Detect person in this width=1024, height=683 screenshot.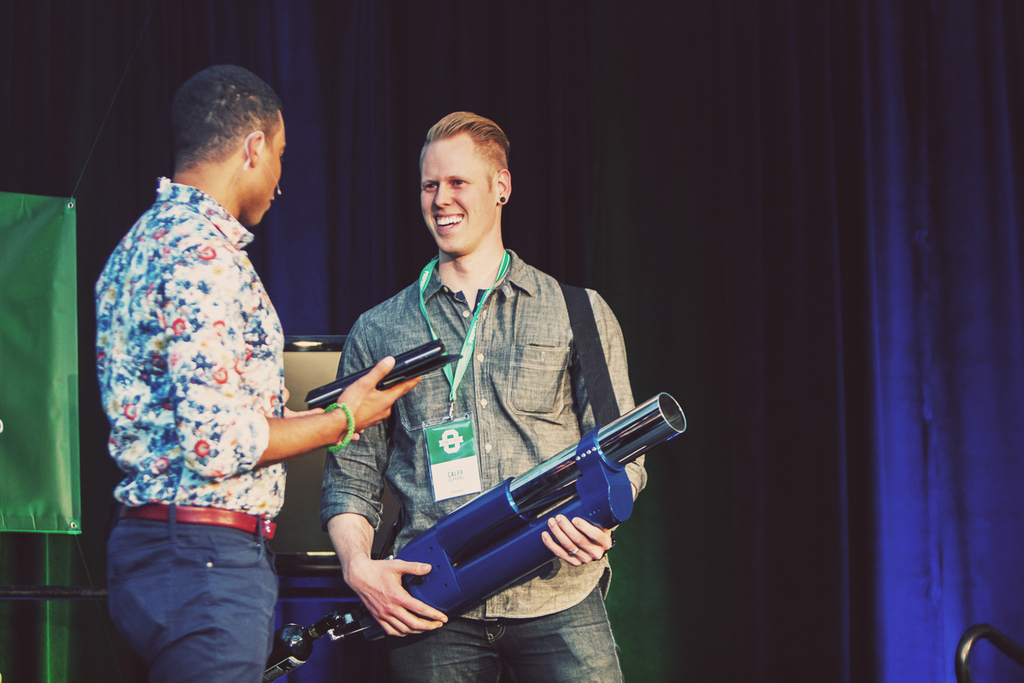
Detection: BBox(315, 146, 663, 663).
